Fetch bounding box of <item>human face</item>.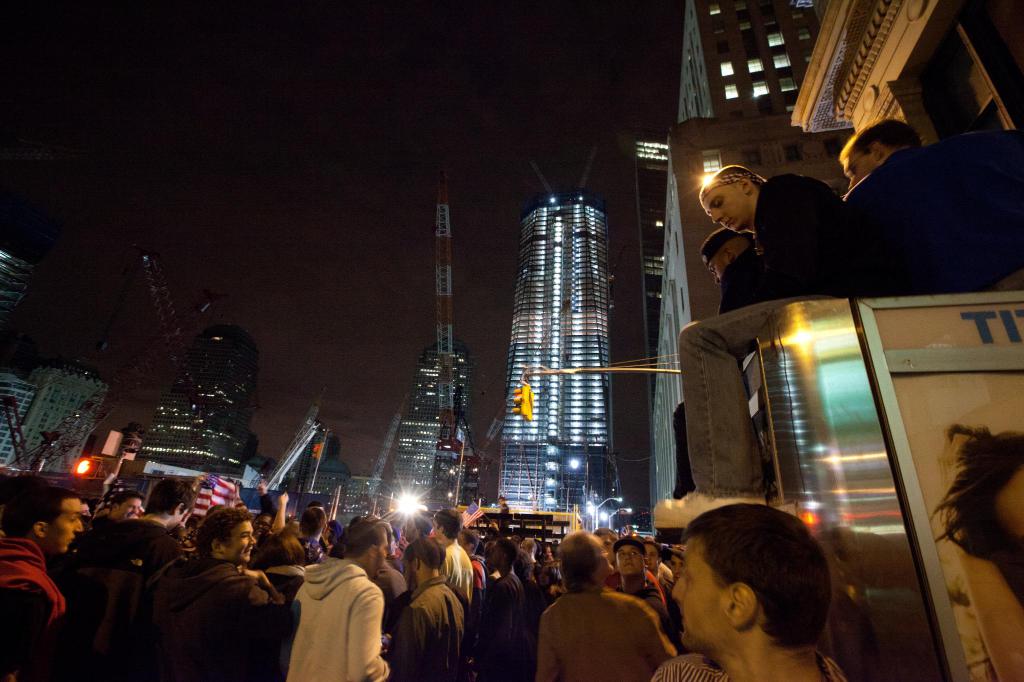
Bbox: 370/529/391/578.
